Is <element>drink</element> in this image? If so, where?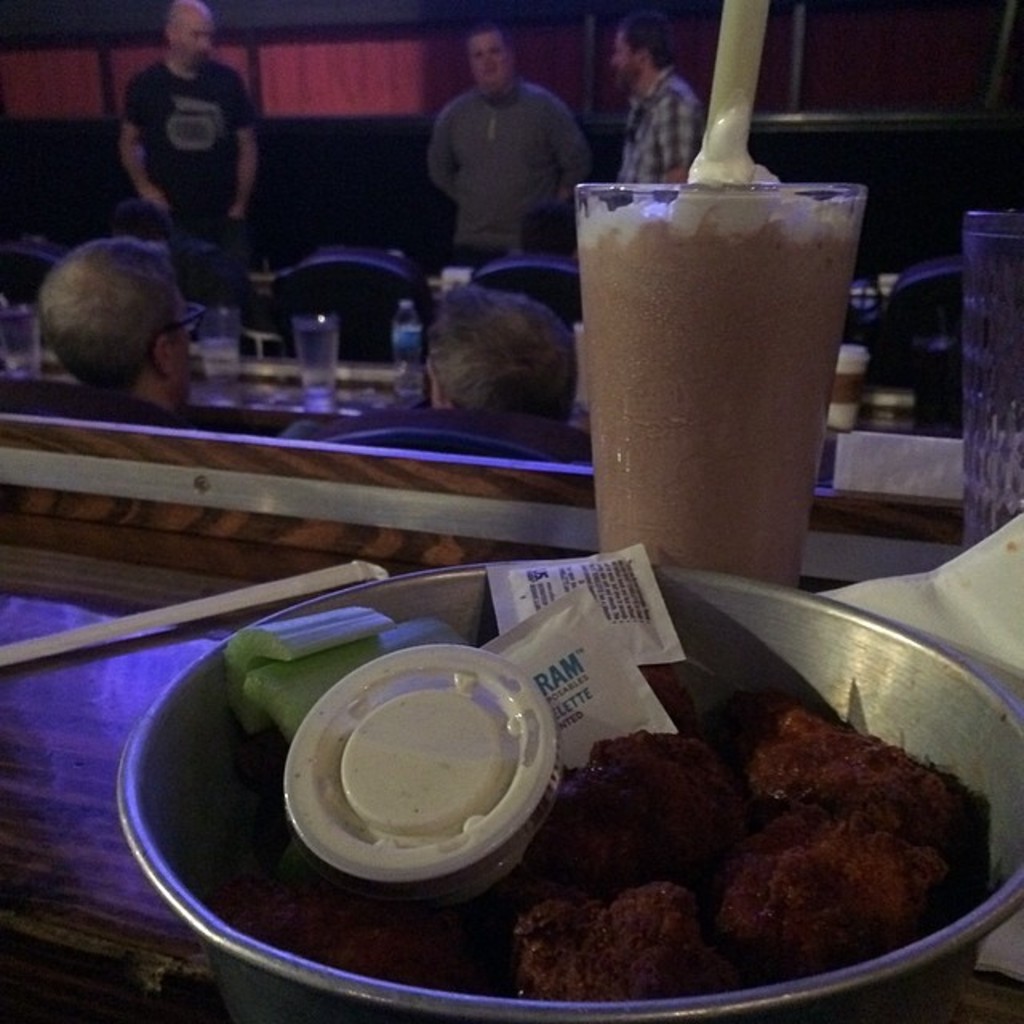
Yes, at <bbox>536, 134, 870, 621</bbox>.
